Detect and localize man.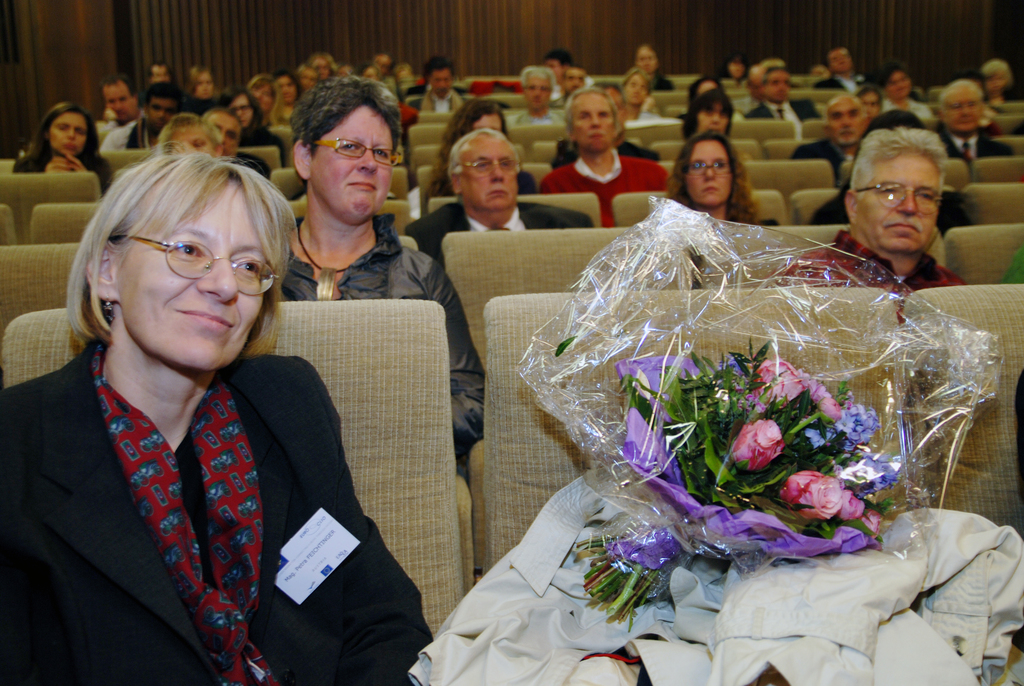
Localized at l=746, t=66, r=823, b=125.
